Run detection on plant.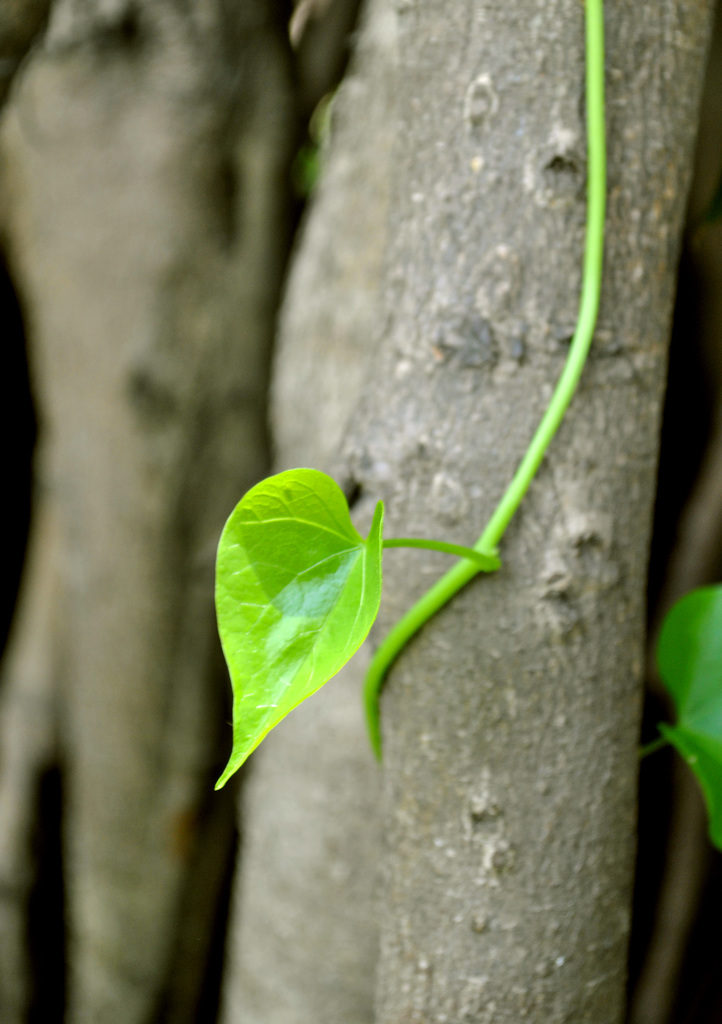
Result: [217, 0, 606, 791].
